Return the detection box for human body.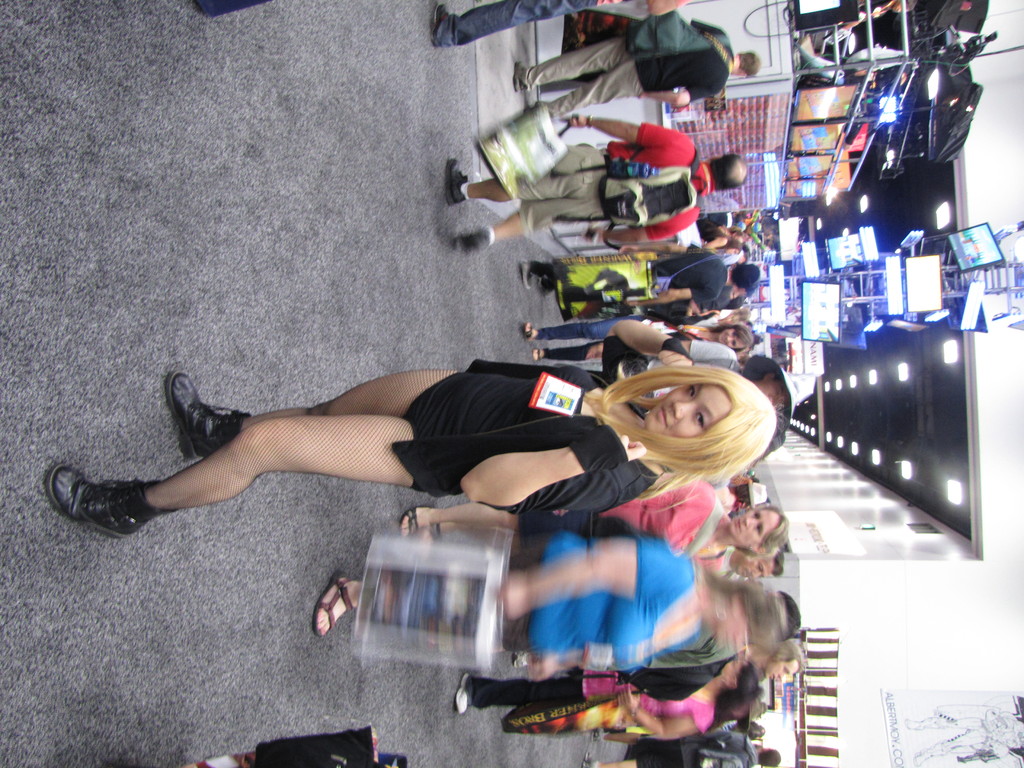
left=443, top=653, right=753, bottom=741.
